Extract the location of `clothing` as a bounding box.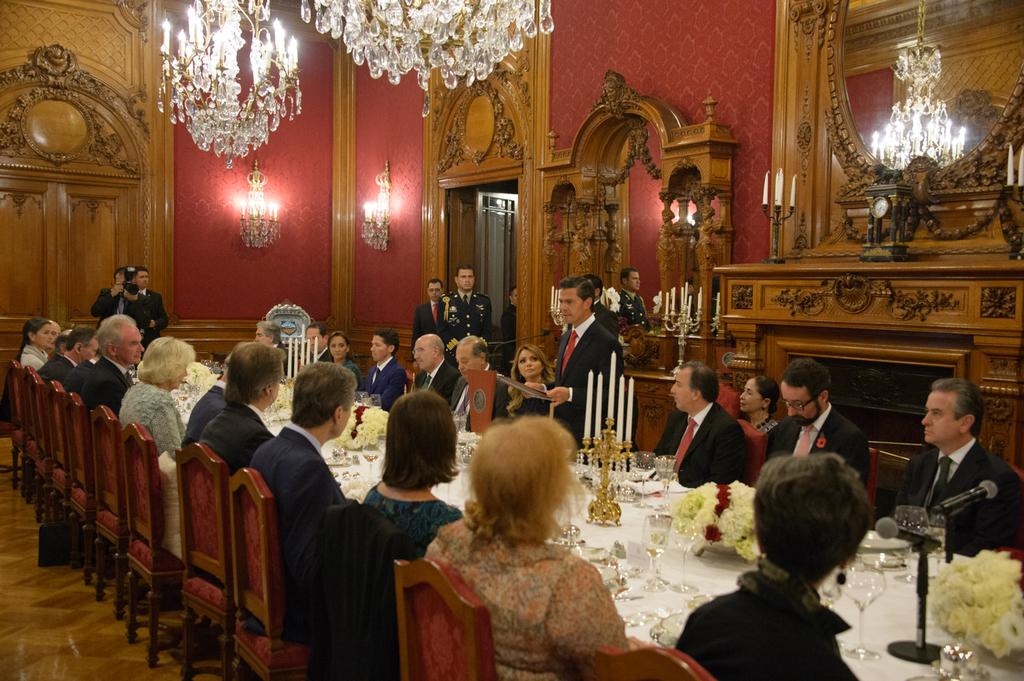
444/285/494/332.
